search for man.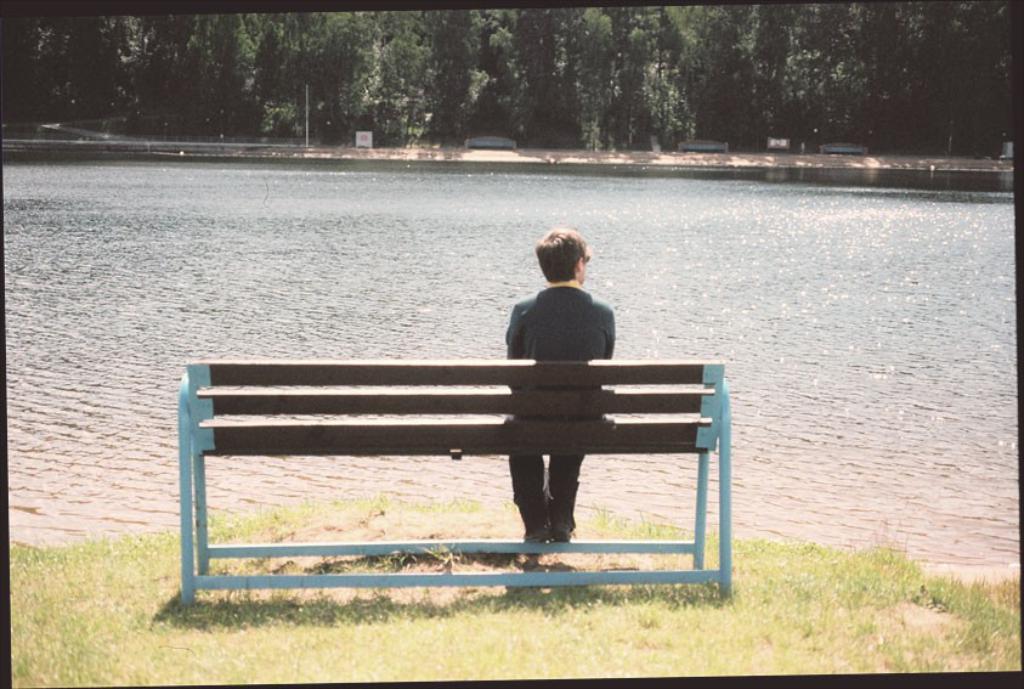
Found at crop(507, 226, 617, 544).
